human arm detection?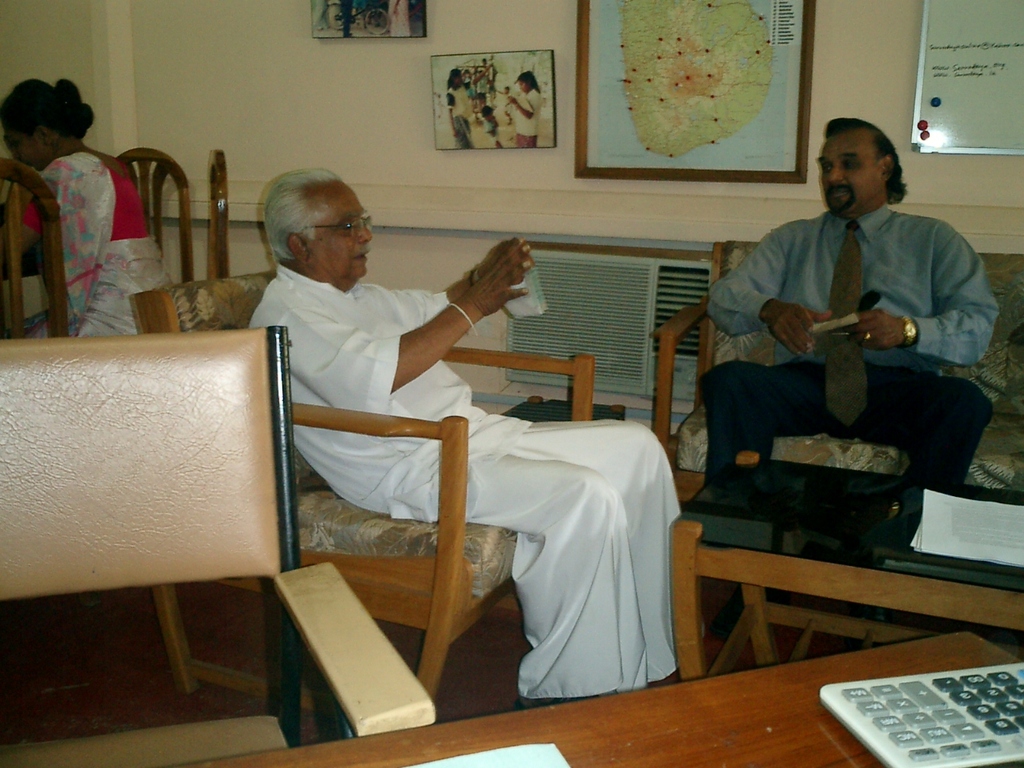
rect(21, 151, 73, 243)
